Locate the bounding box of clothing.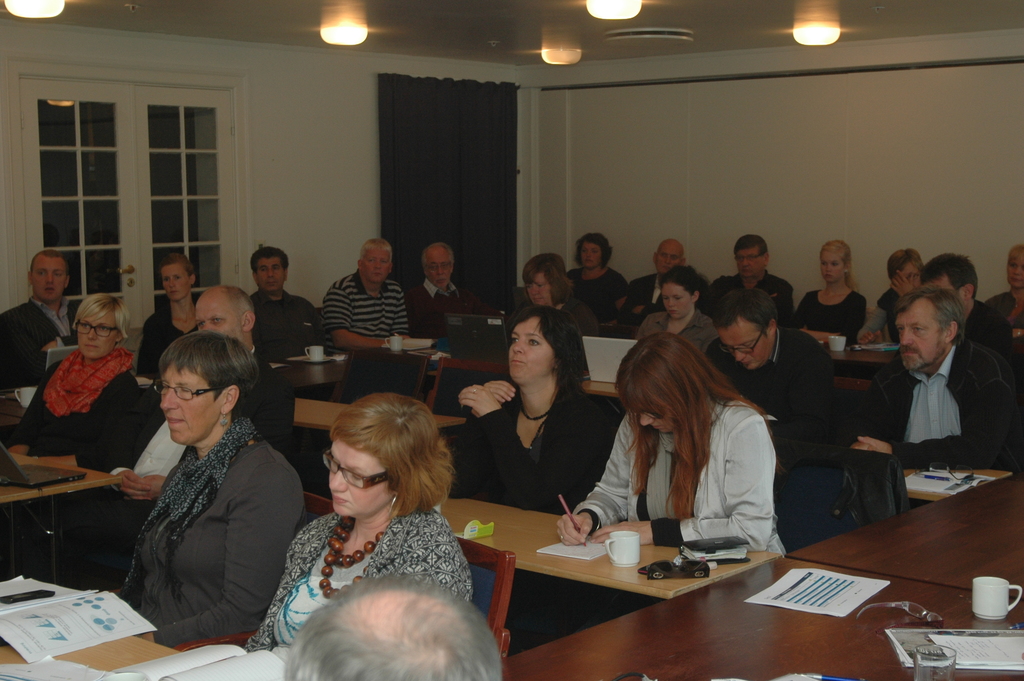
Bounding box: rect(323, 275, 411, 345).
